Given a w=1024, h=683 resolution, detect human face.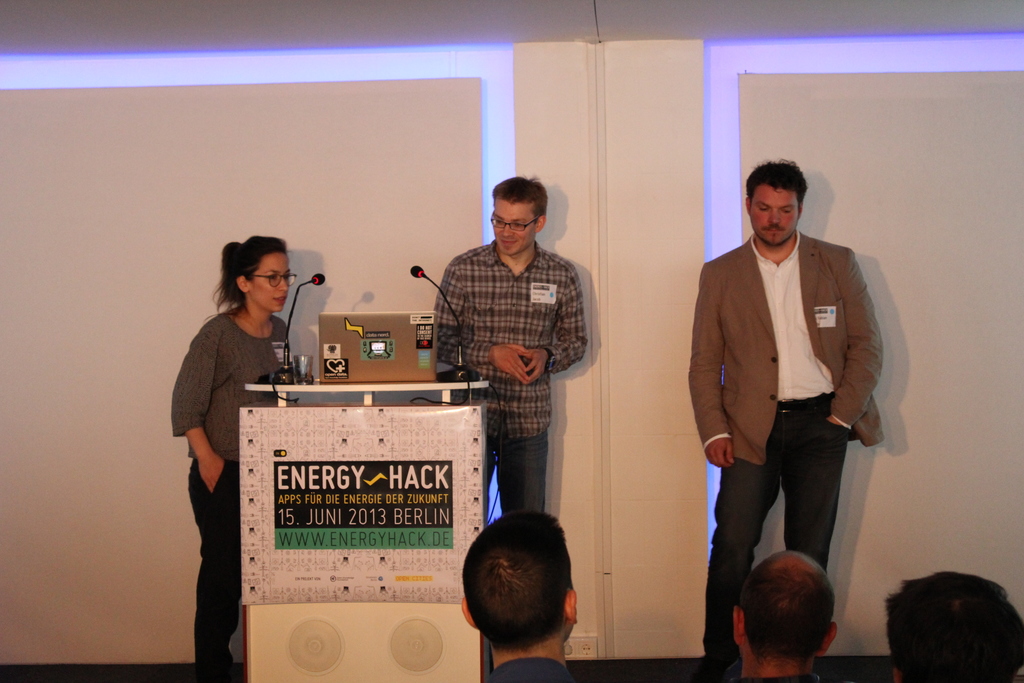
249/258/292/311.
